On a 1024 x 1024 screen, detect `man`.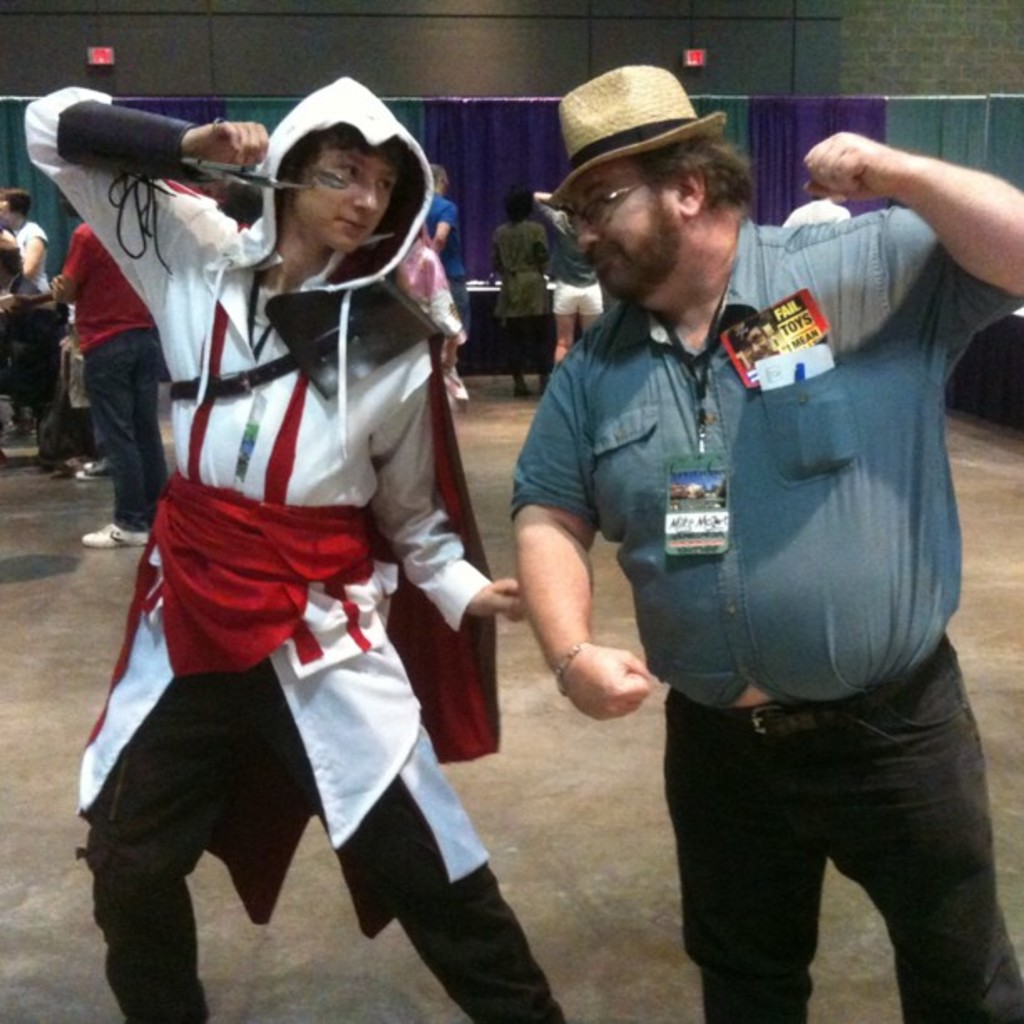
bbox=(412, 162, 475, 410).
